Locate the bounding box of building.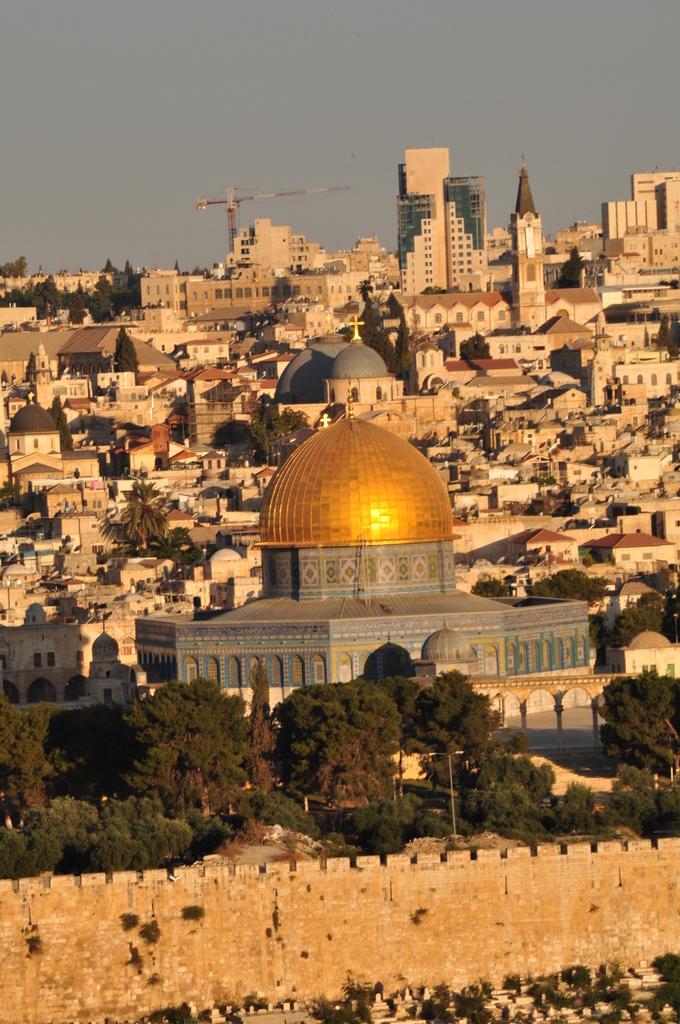
Bounding box: BBox(140, 266, 194, 317).
